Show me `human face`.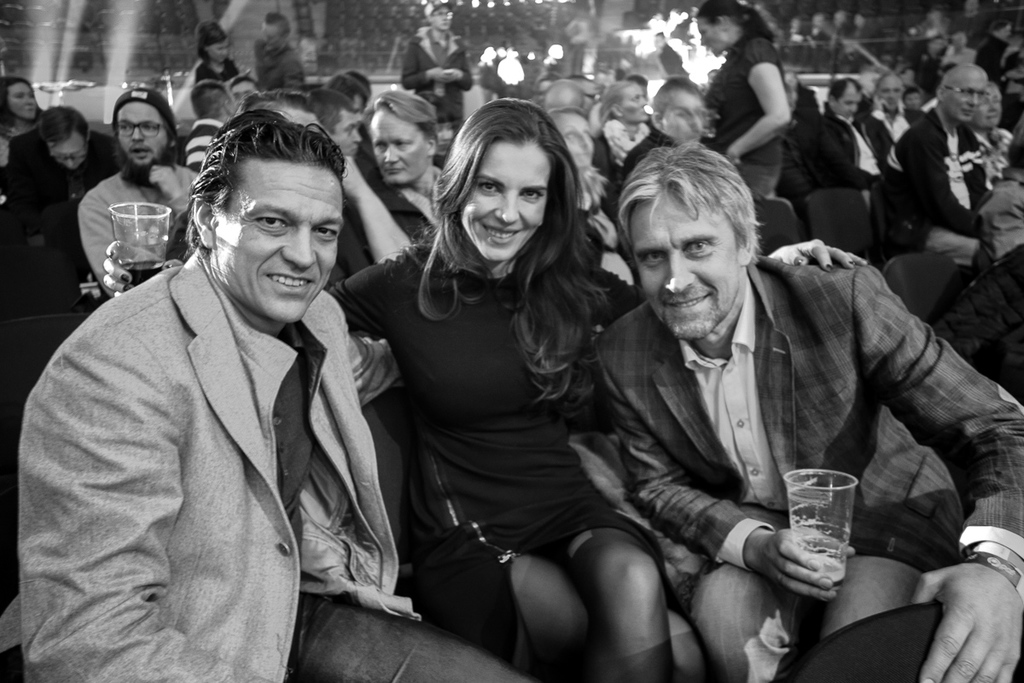
`human face` is here: (left=630, top=187, right=739, bottom=341).
